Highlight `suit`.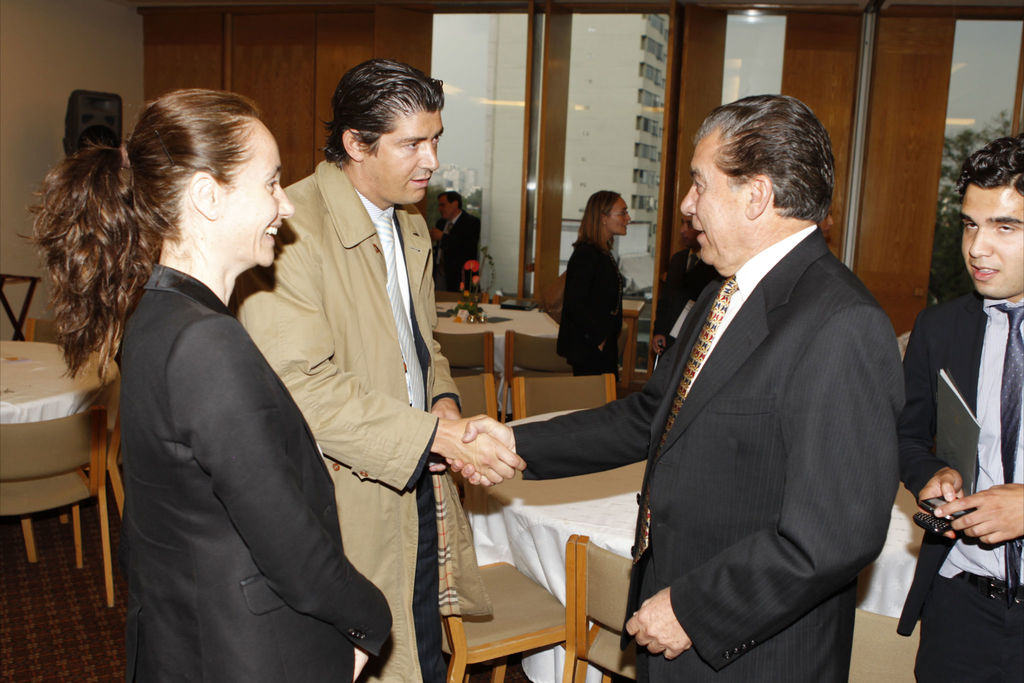
Highlighted region: [left=605, top=91, right=920, bottom=682].
